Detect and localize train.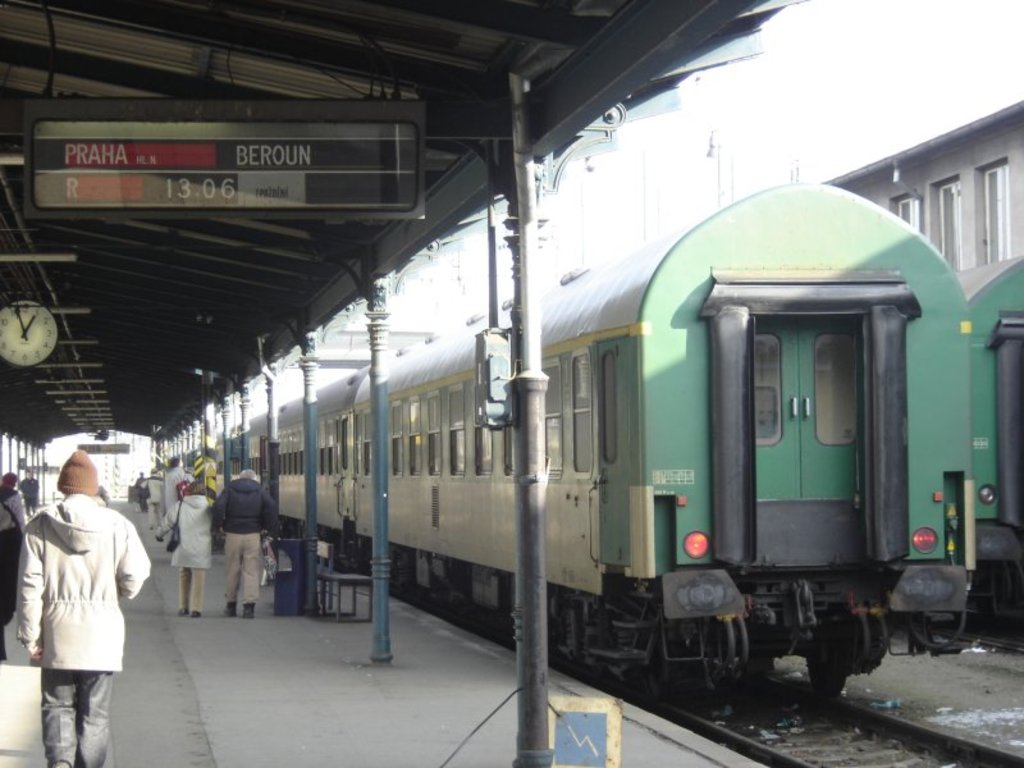
Localized at [left=948, top=253, right=1023, bottom=650].
